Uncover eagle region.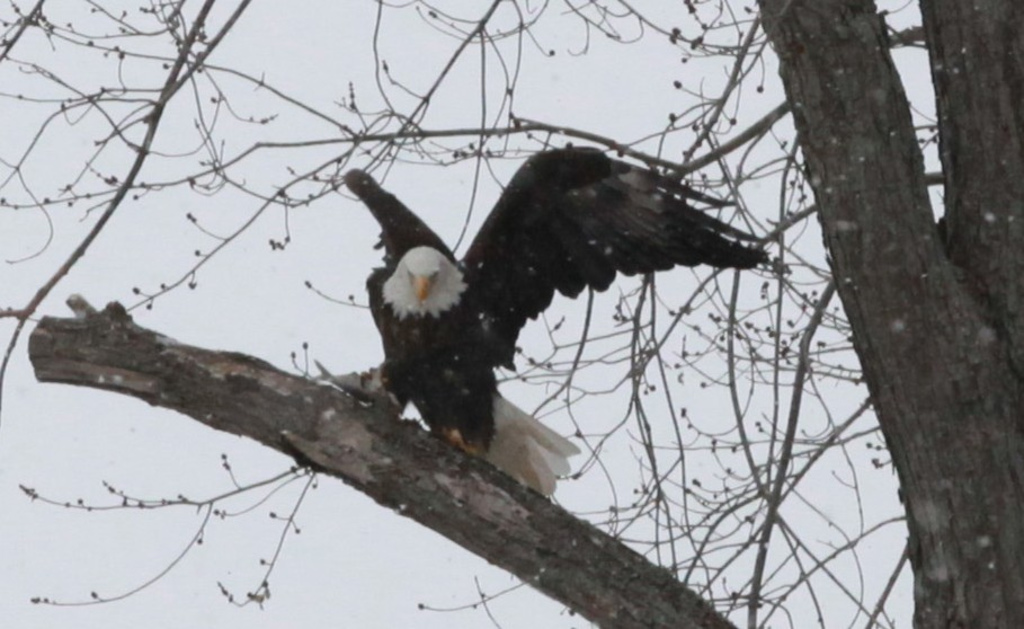
Uncovered: x1=338, y1=143, x2=791, y2=487.
